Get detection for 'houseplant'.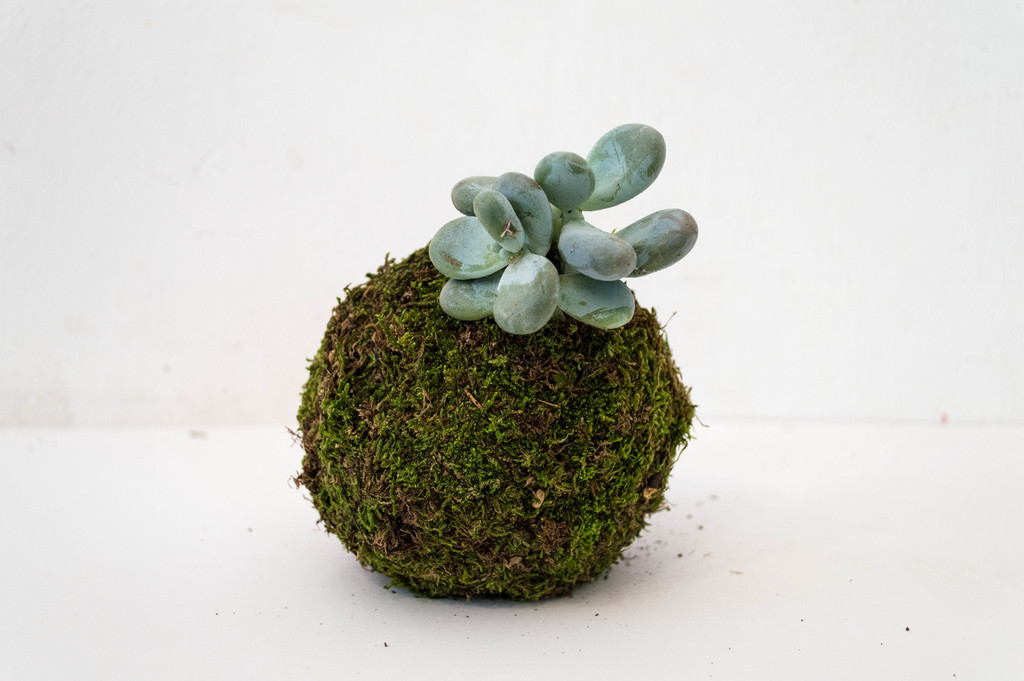
Detection: [279,109,716,605].
